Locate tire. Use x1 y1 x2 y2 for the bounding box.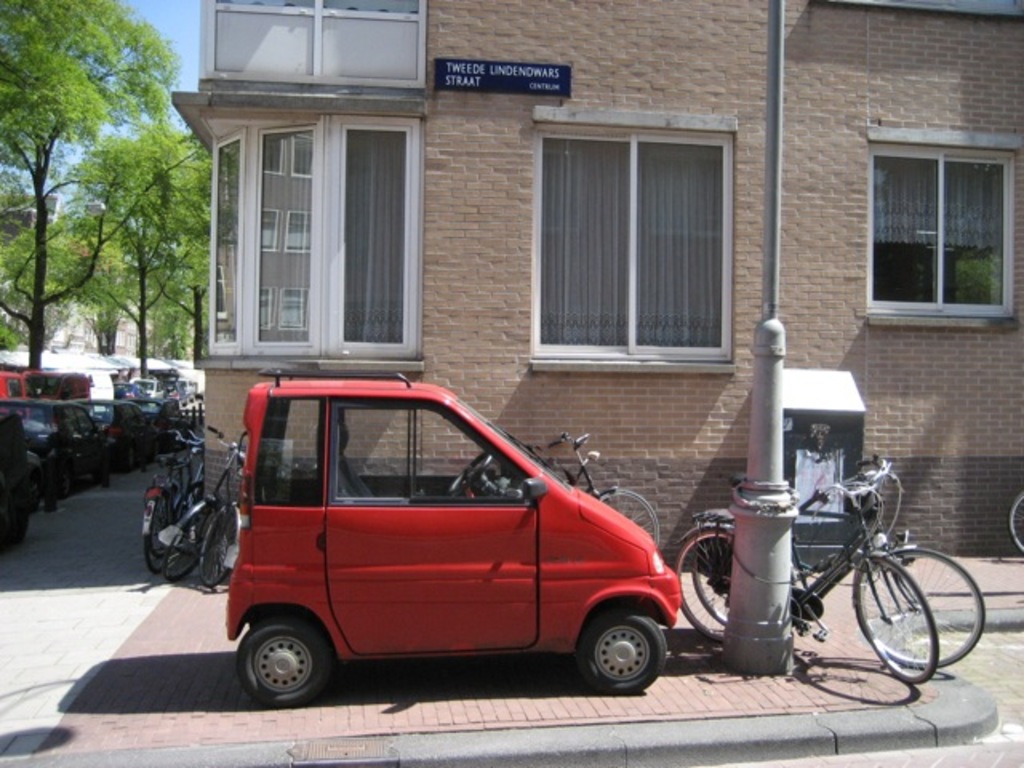
234 618 330 706.
